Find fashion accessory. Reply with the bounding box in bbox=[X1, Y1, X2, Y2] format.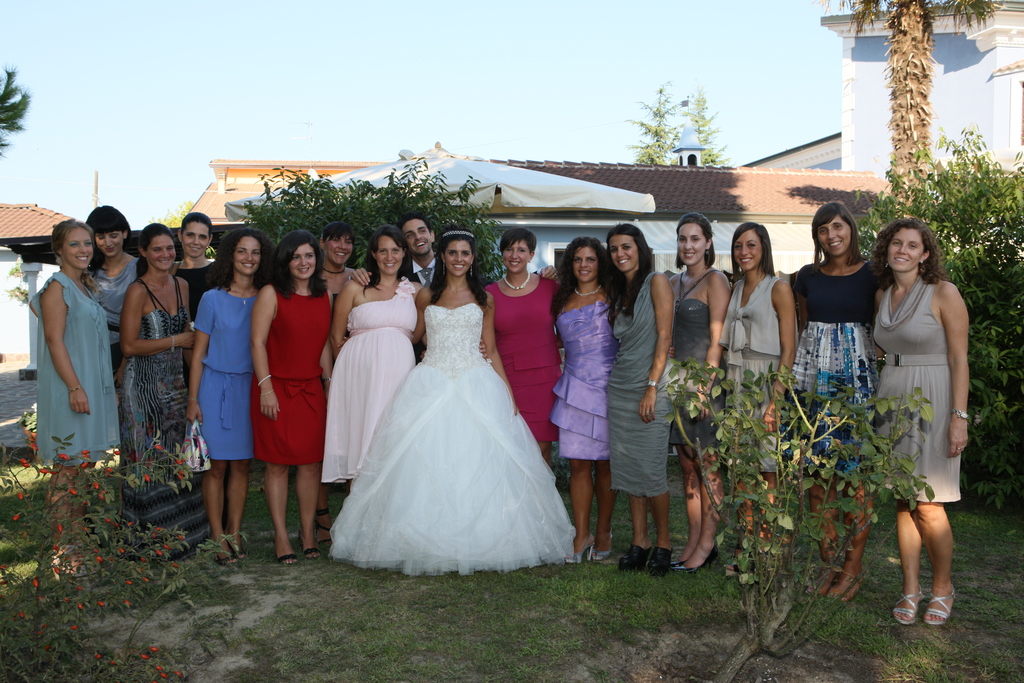
bbox=[575, 287, 603, 296].
